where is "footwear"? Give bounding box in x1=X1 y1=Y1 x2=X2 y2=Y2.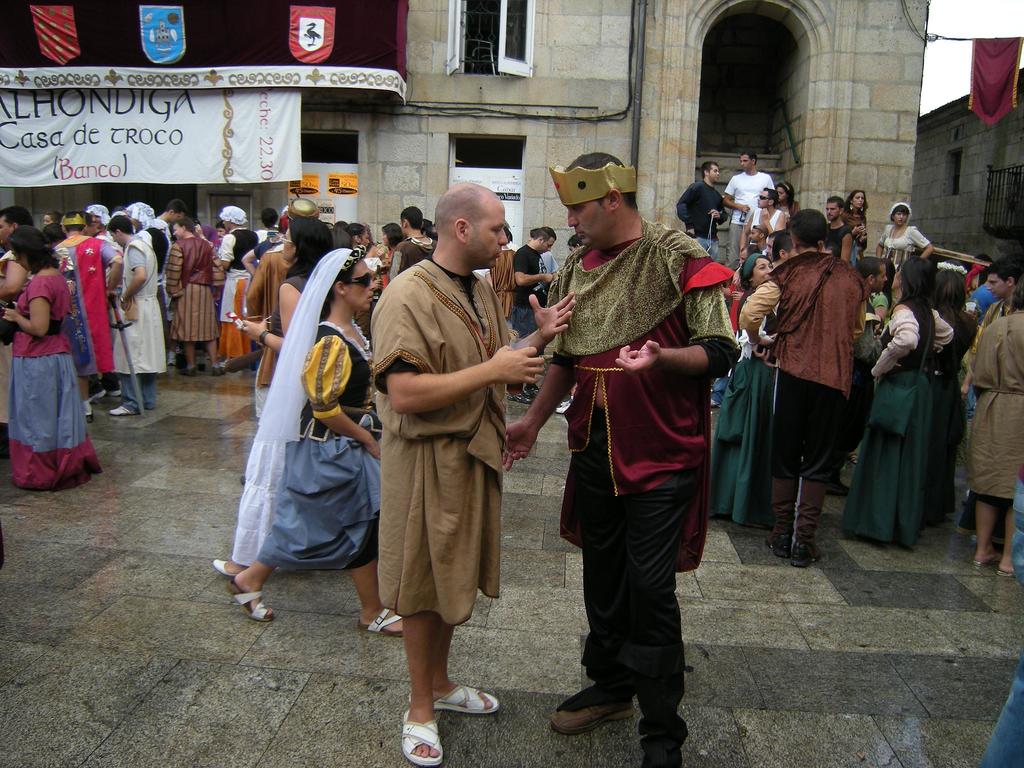
x1=642 y1=694 x2=687 y2=767.
